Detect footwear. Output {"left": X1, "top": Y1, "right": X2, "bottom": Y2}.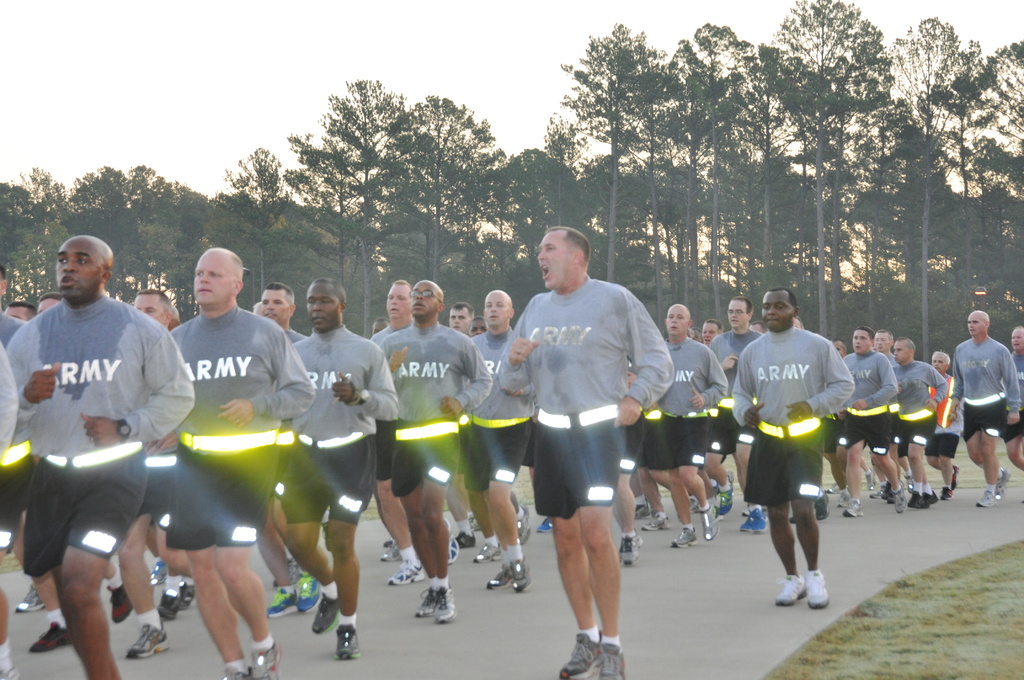
{"left": 335, "top": 622, "right": 362, "bottom": 661}.
